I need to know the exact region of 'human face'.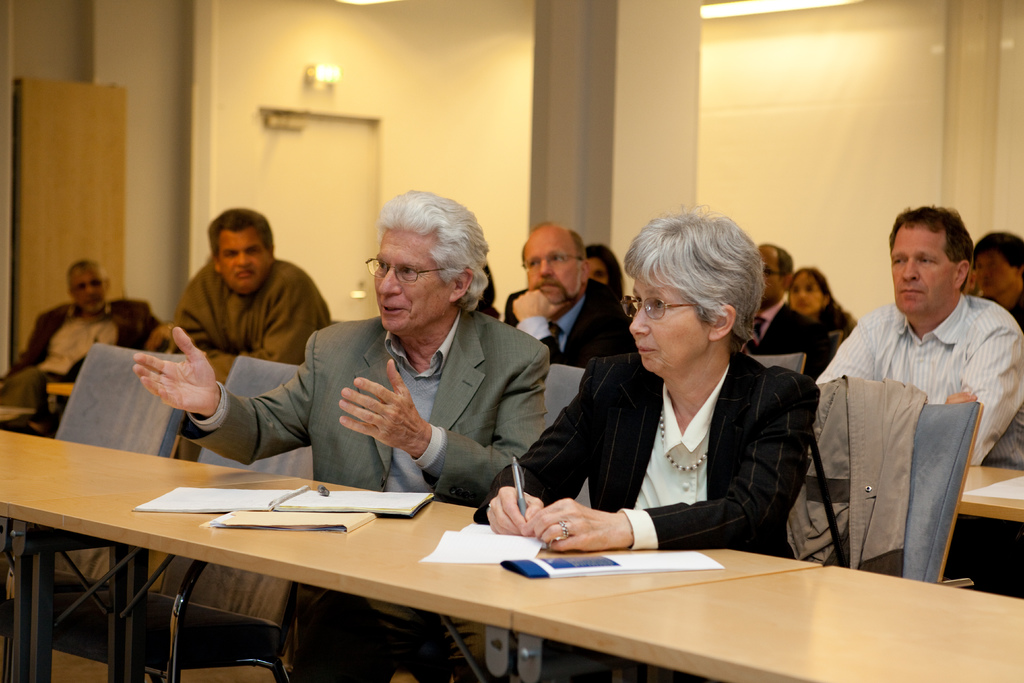
Region: region(523, 238, 577, 305).
